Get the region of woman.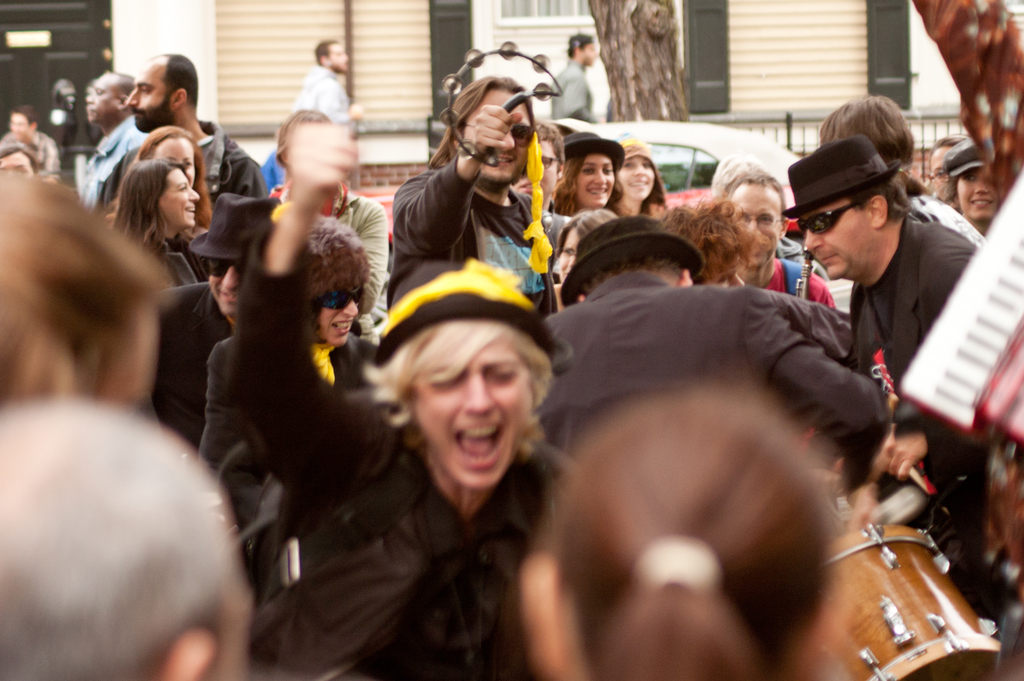
[left=90, top=125, right=212, bottom=235].
